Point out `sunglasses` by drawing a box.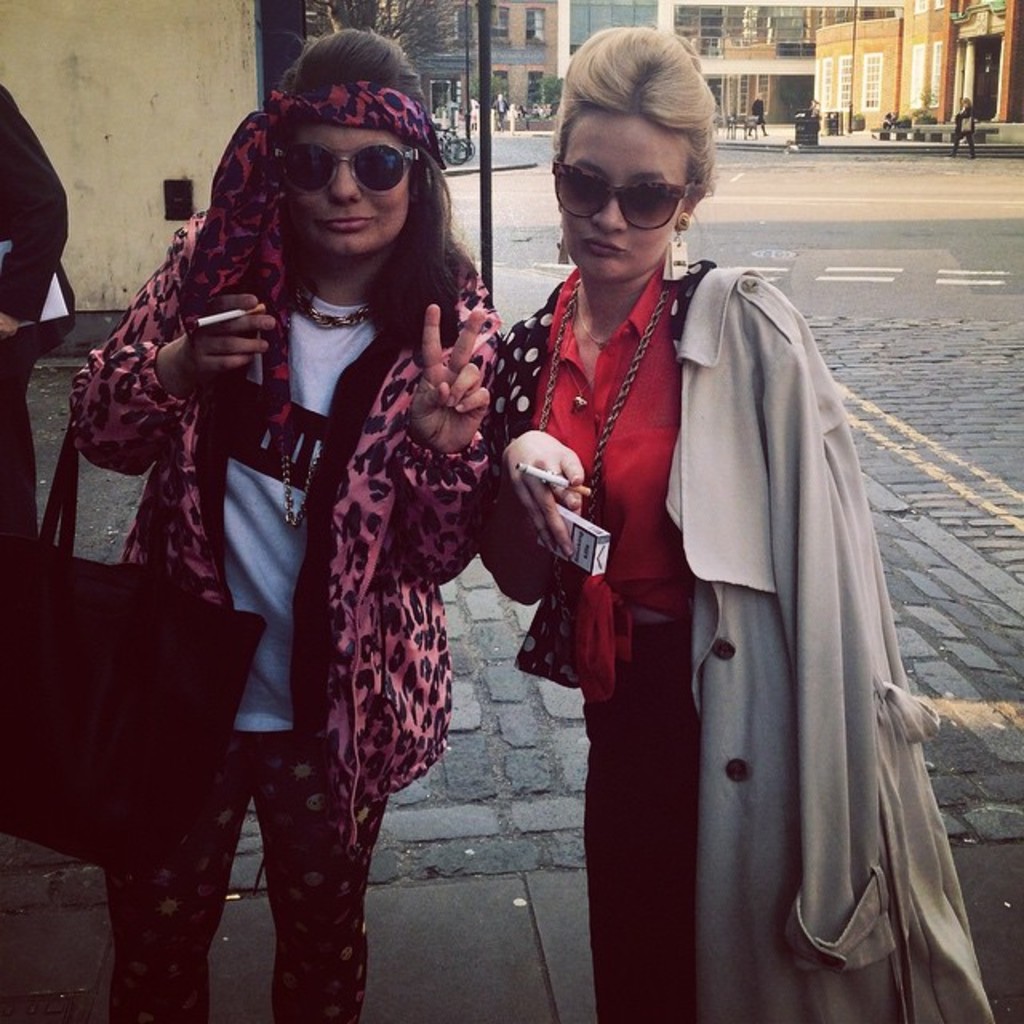
pyautogui.locateOnScreen(555, 162, 693, 232).
